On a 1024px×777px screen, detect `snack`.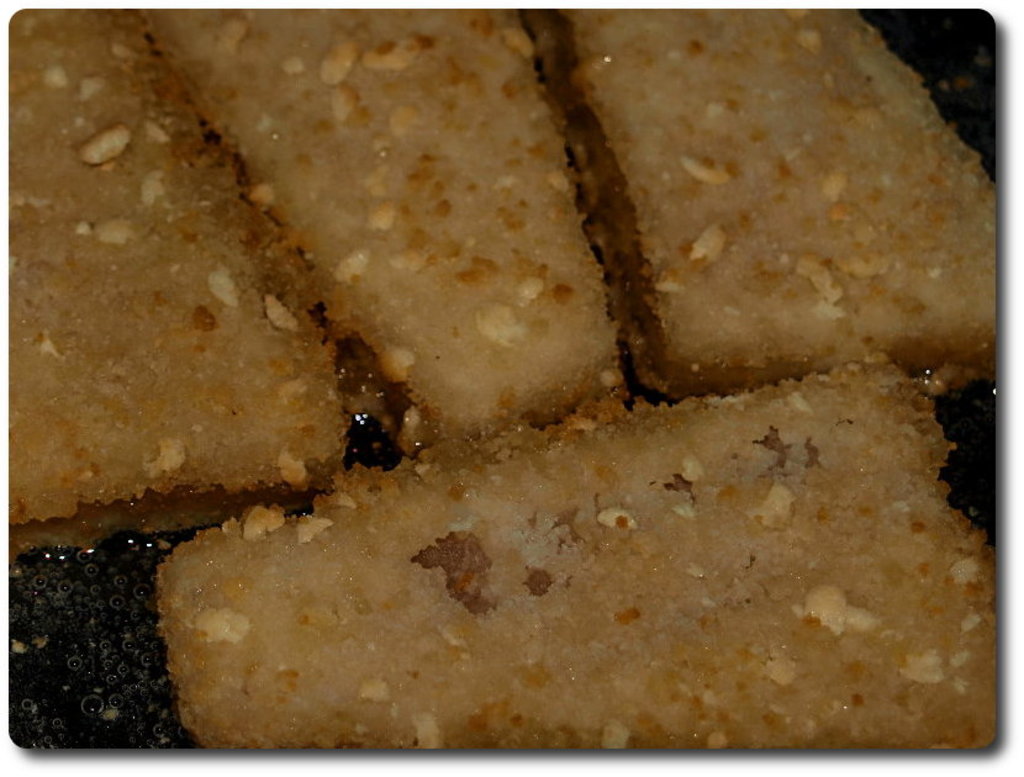
52, 44, 972, 757.
